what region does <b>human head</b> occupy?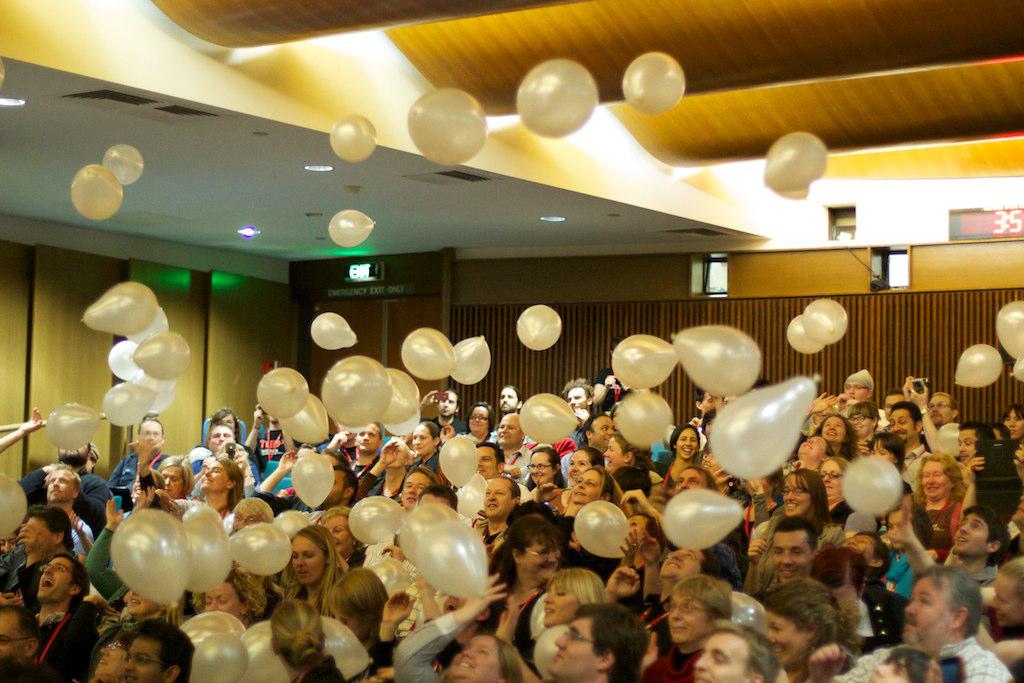
[817,415,852,449].
